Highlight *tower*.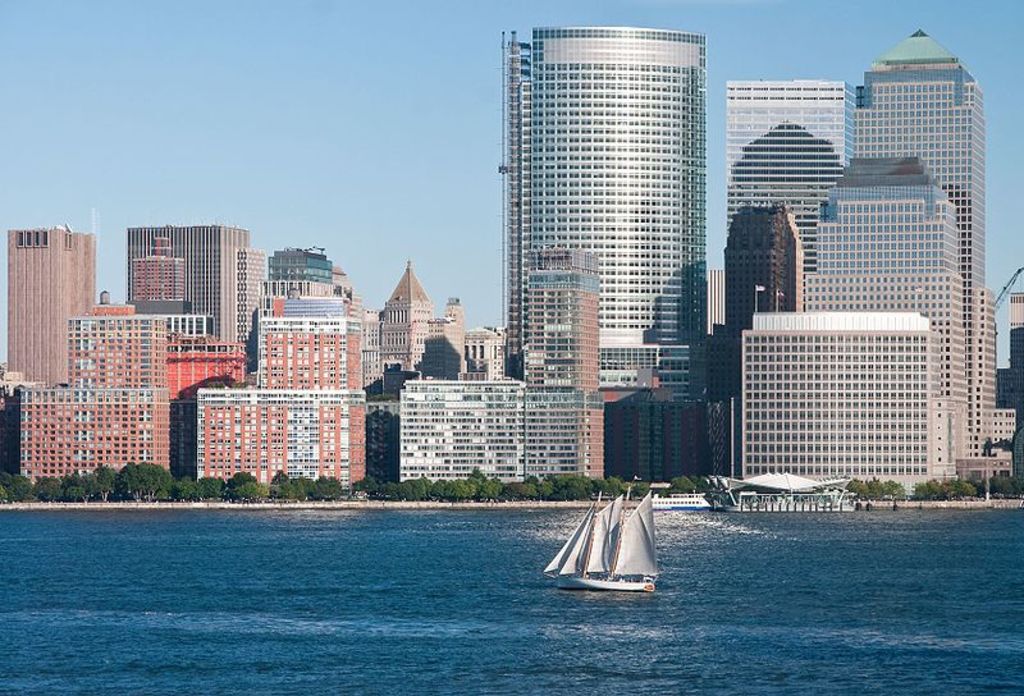
Highlighted region: [810,157,957,482].
